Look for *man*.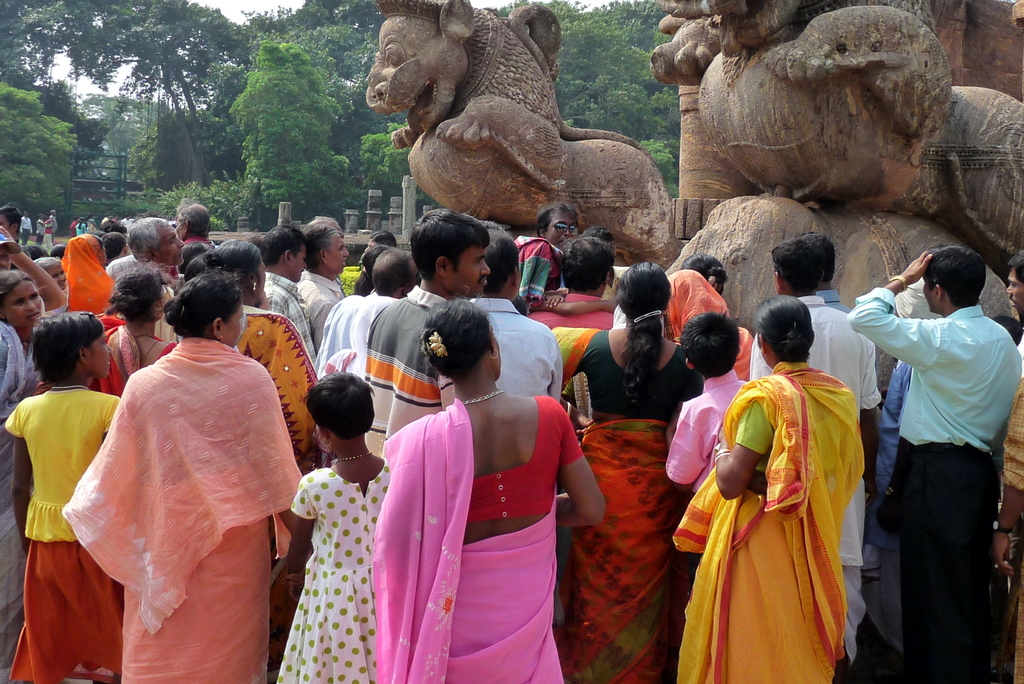
Found: 462, 231, 563, 403.
